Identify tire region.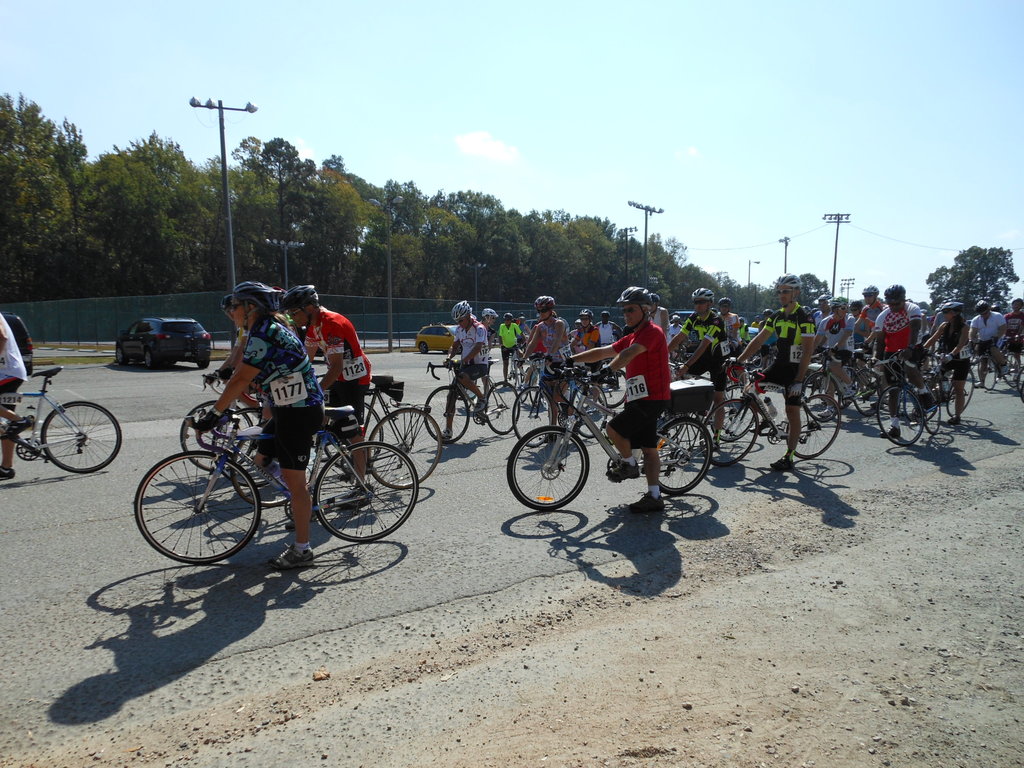
Region: 573:379:604:435.
